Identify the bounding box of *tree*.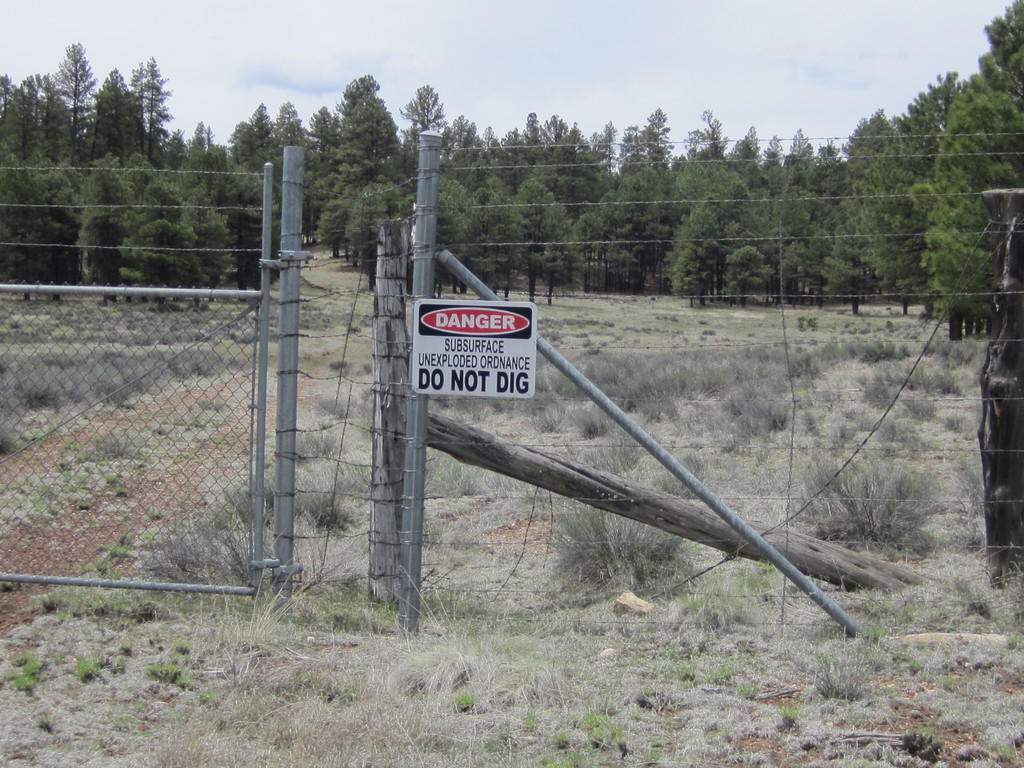
region(0, 156, 51, 304).
